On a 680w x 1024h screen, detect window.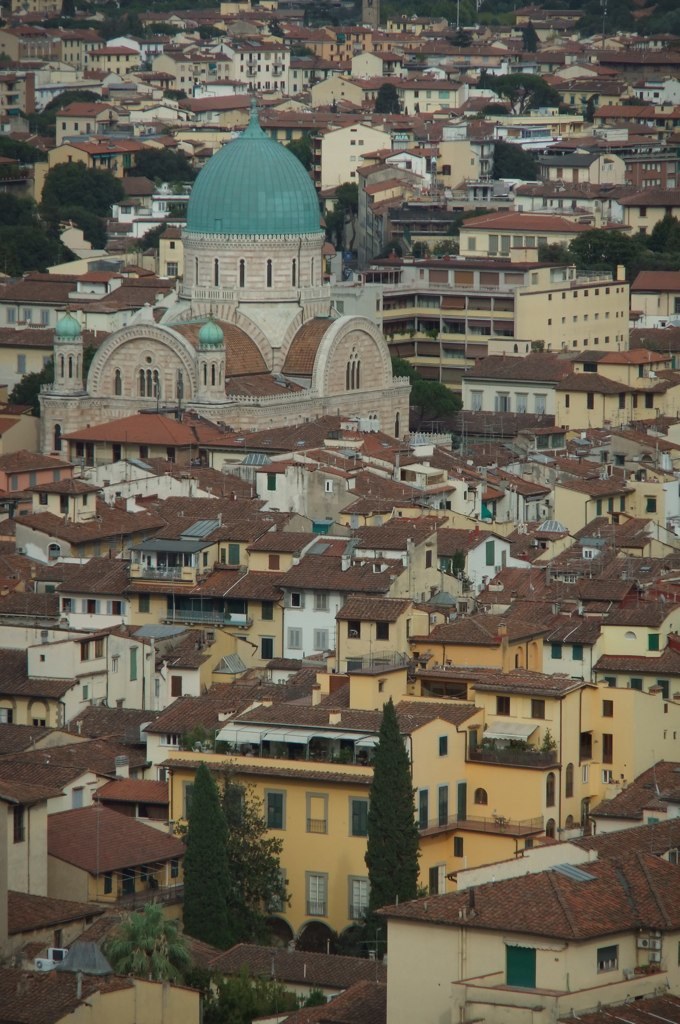
12, 803, 31, 842.
